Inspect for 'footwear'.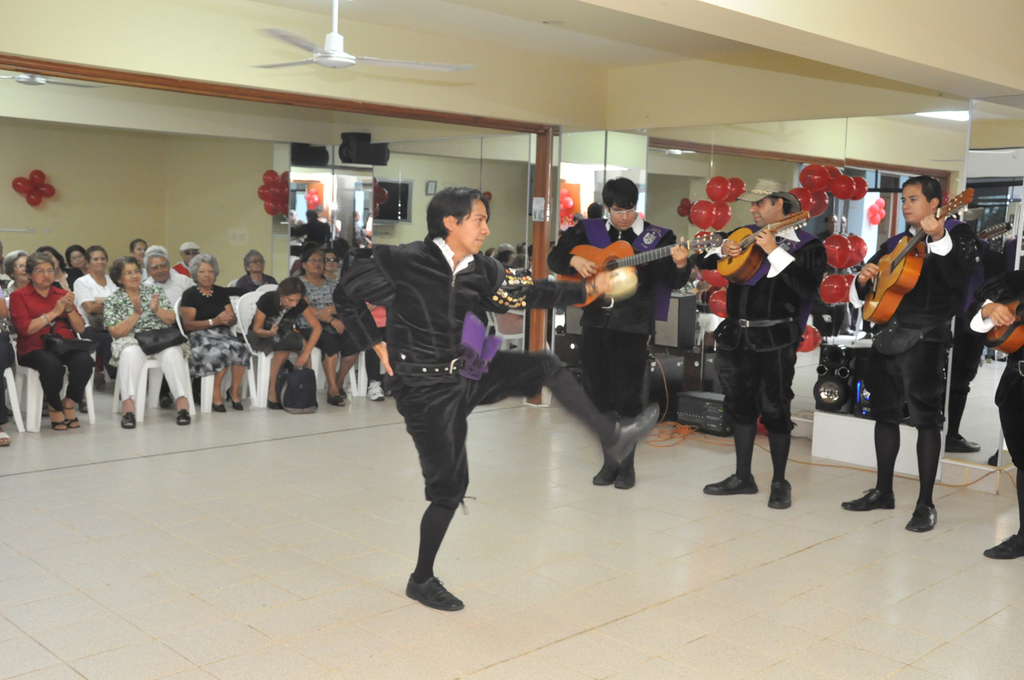
Inspection: <bbox>66, 406, 82, 431</bbox>.
